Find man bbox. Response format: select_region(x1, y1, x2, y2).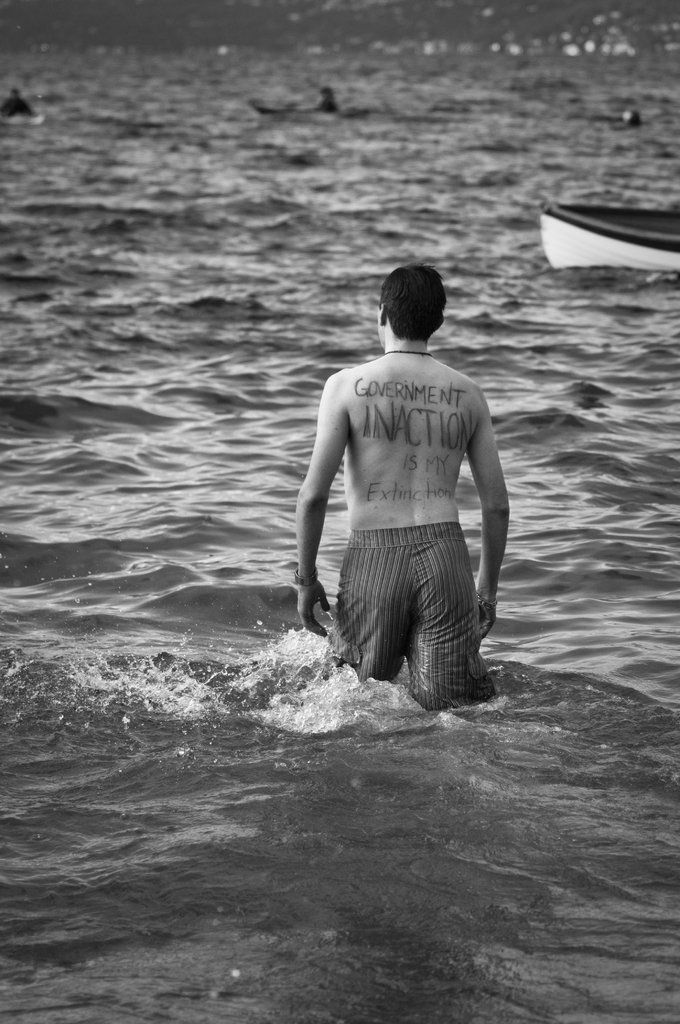
select_region(291, 269, 510, 709).
